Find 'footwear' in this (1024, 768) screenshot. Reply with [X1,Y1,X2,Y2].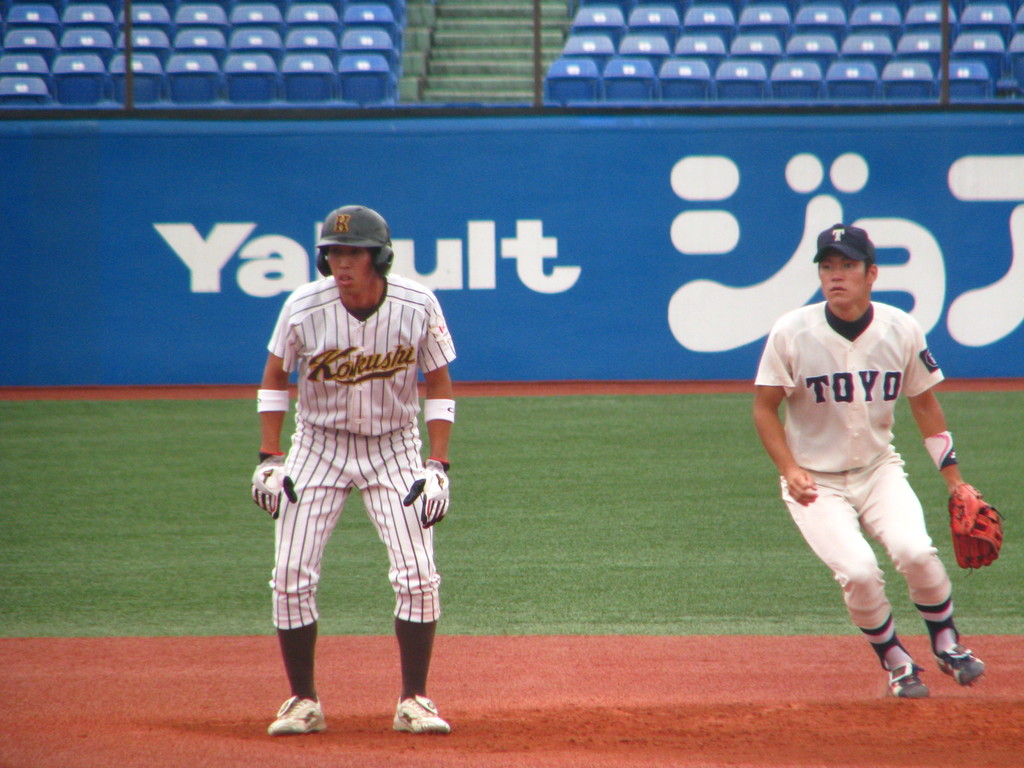
[267,695,322,735].
